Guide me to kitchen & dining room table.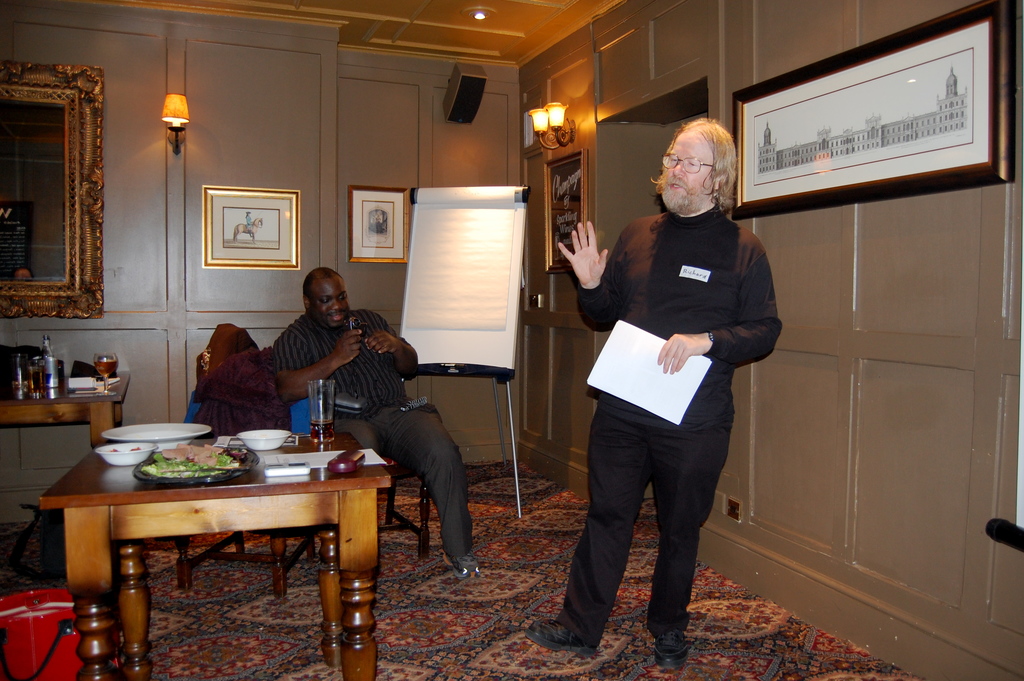
Guidance: (x1=51, y1=425, x2=386, y2=641).
